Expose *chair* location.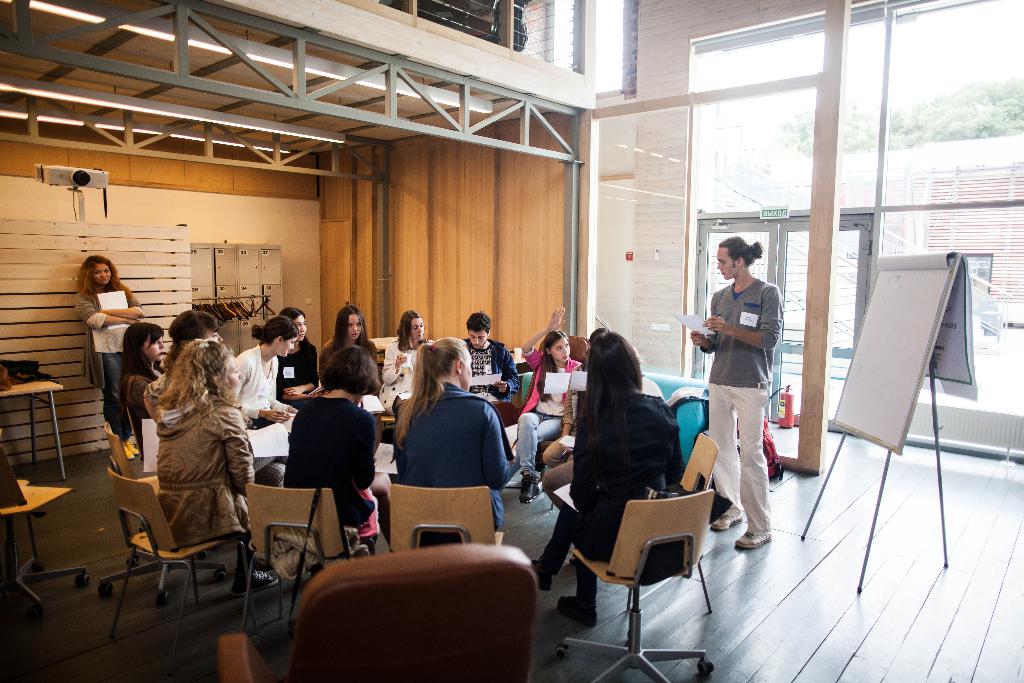
Exposed at select_region(106, 467, 261, 657).
